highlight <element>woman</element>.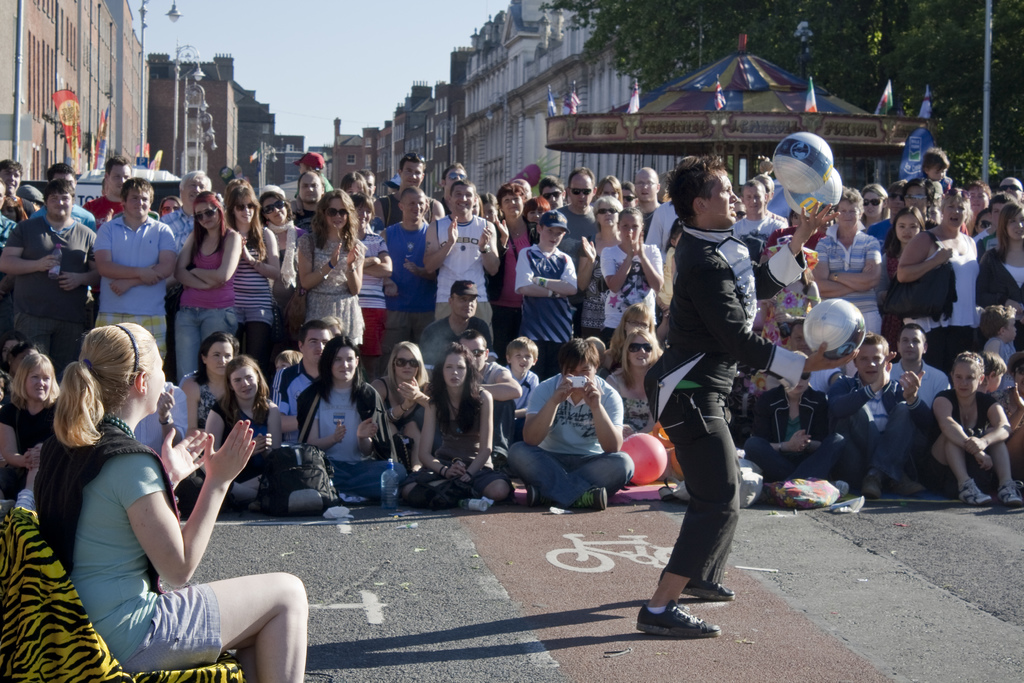
Highlighted region: box(414, 340, 514, 506).
